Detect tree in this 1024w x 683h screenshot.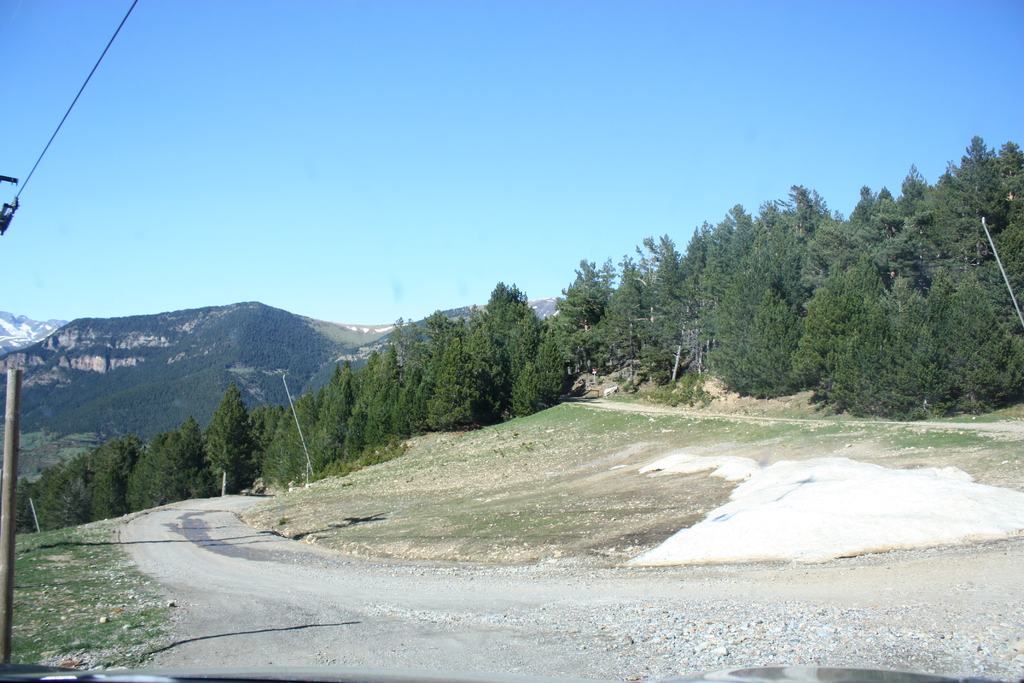
Detection: [376,312,446,415].
